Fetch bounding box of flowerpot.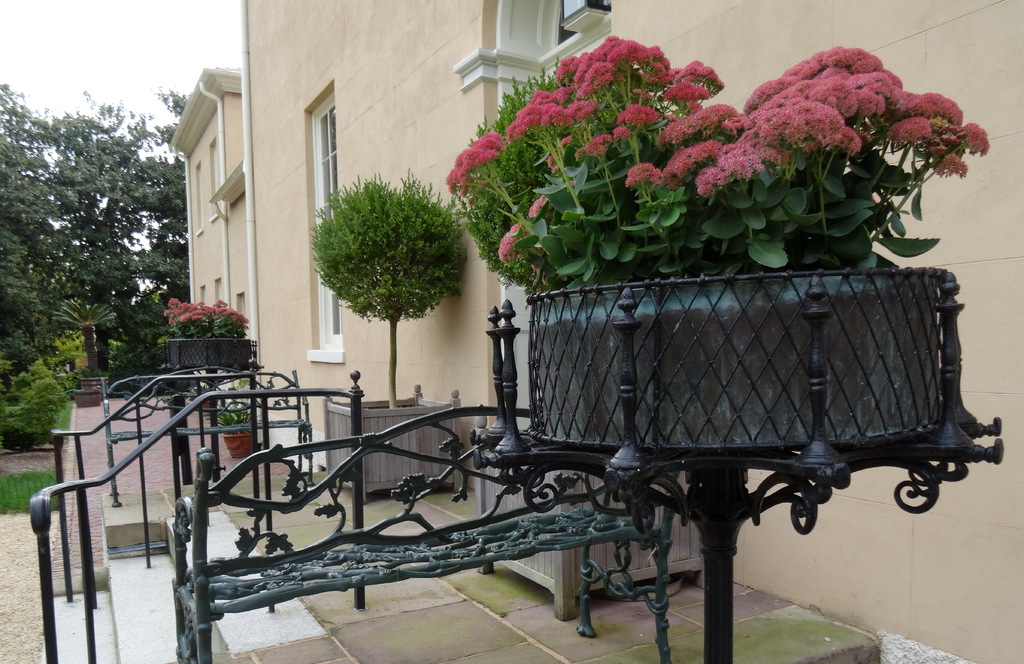
Bbox: (left=165, top=335, right=248, bottom=370).
